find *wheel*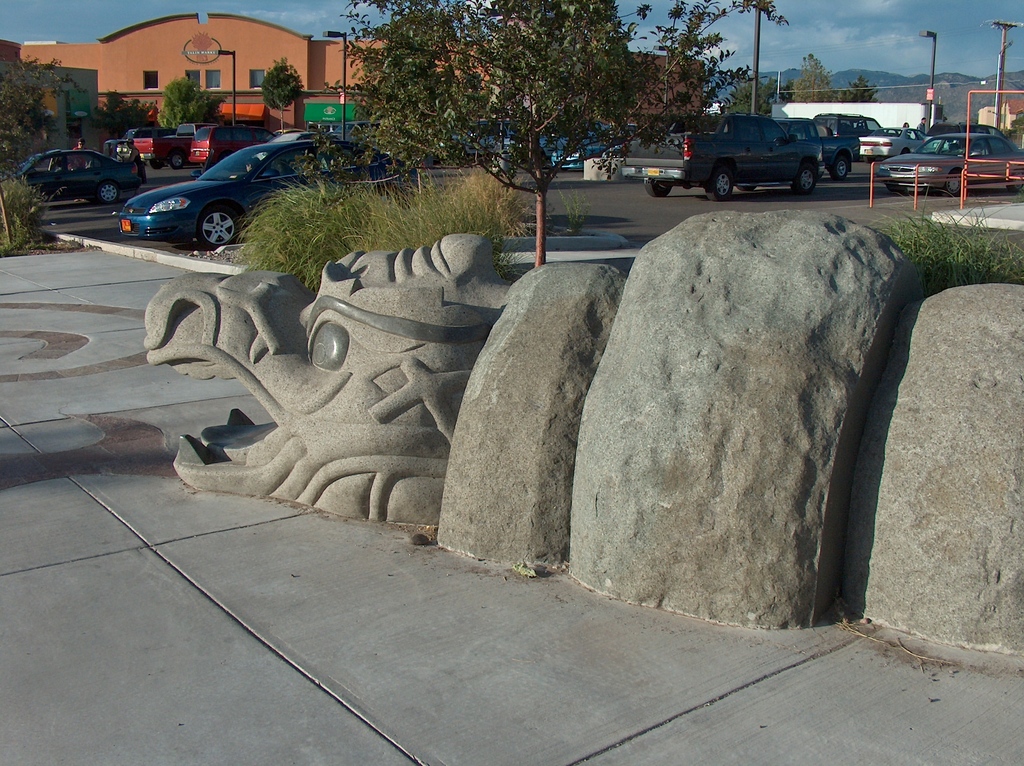
[x1=148, y1=159, x2=164, y2=170]
